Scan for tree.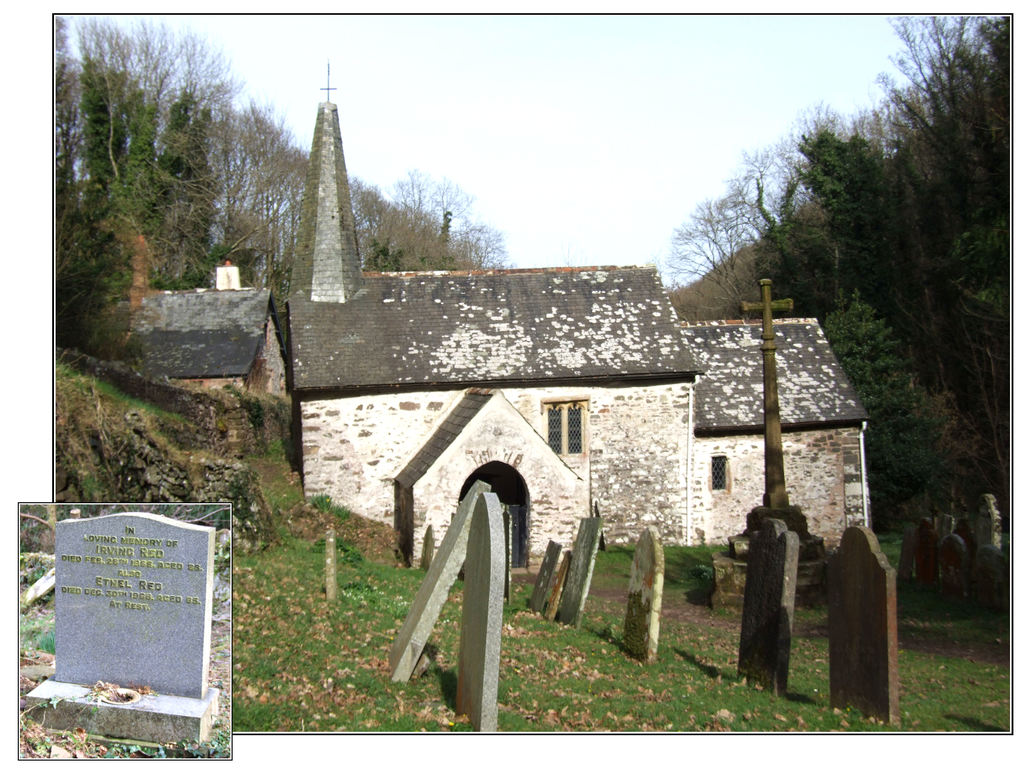
Scan result: <bbox>822, 289, 951, 531</bbox>.
